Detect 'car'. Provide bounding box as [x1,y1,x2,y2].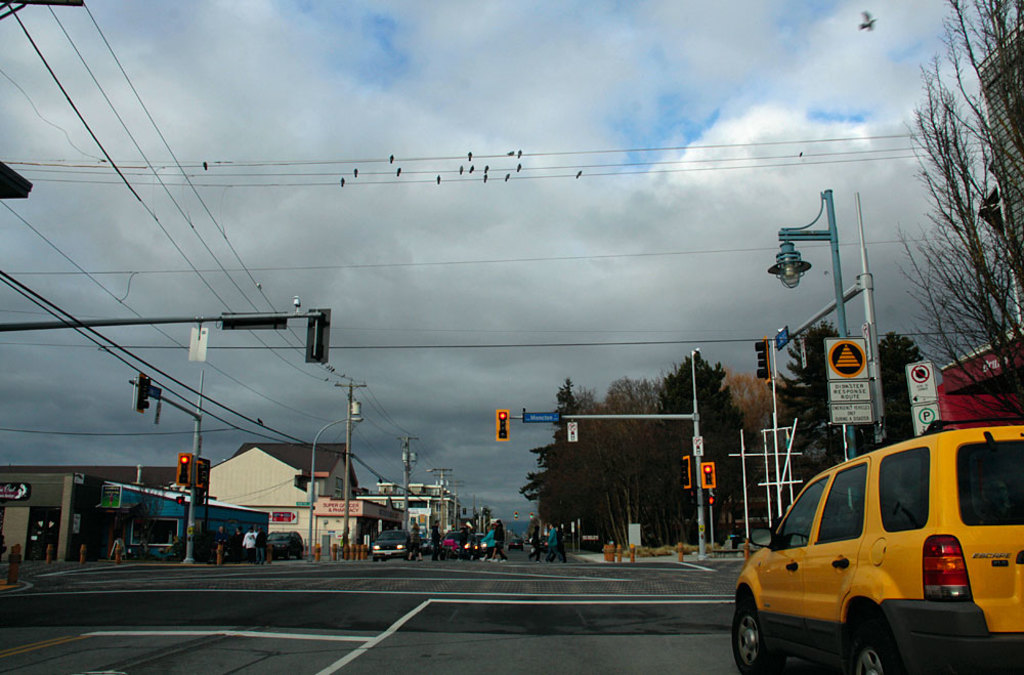
[371,529,415,560].
